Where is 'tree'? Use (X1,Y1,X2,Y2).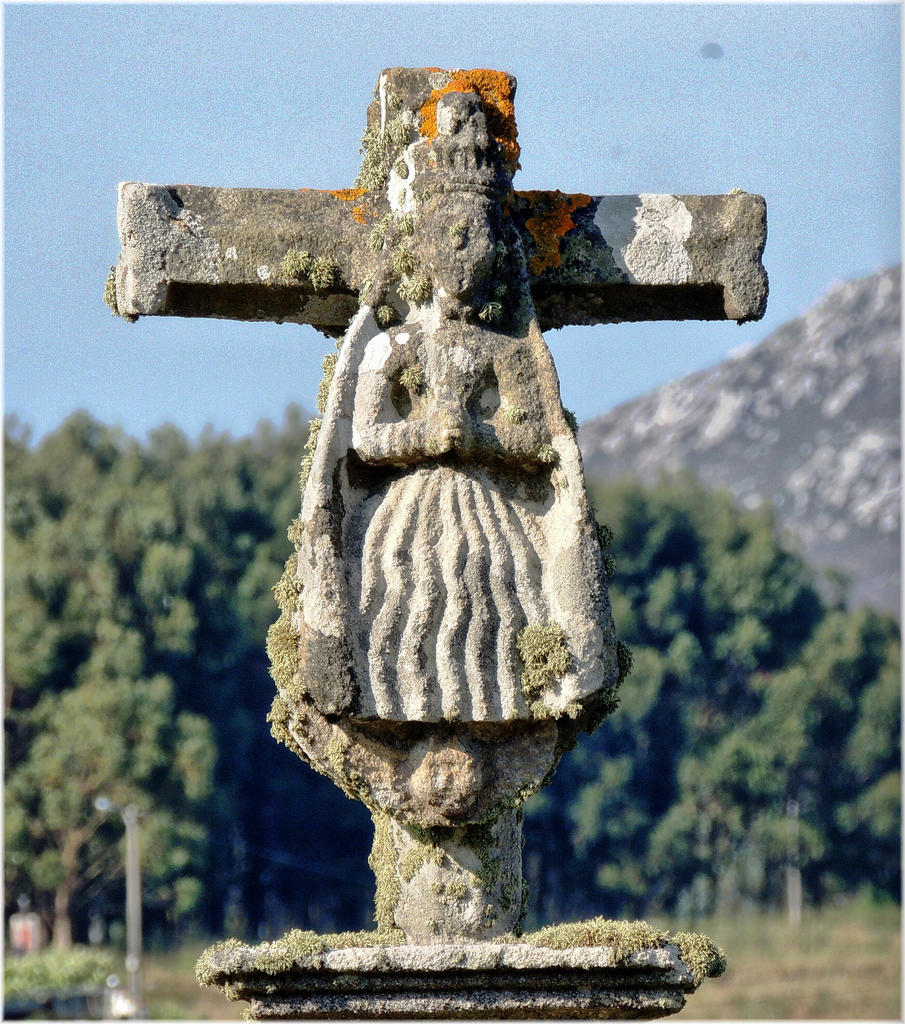
(515,449,904,921).
